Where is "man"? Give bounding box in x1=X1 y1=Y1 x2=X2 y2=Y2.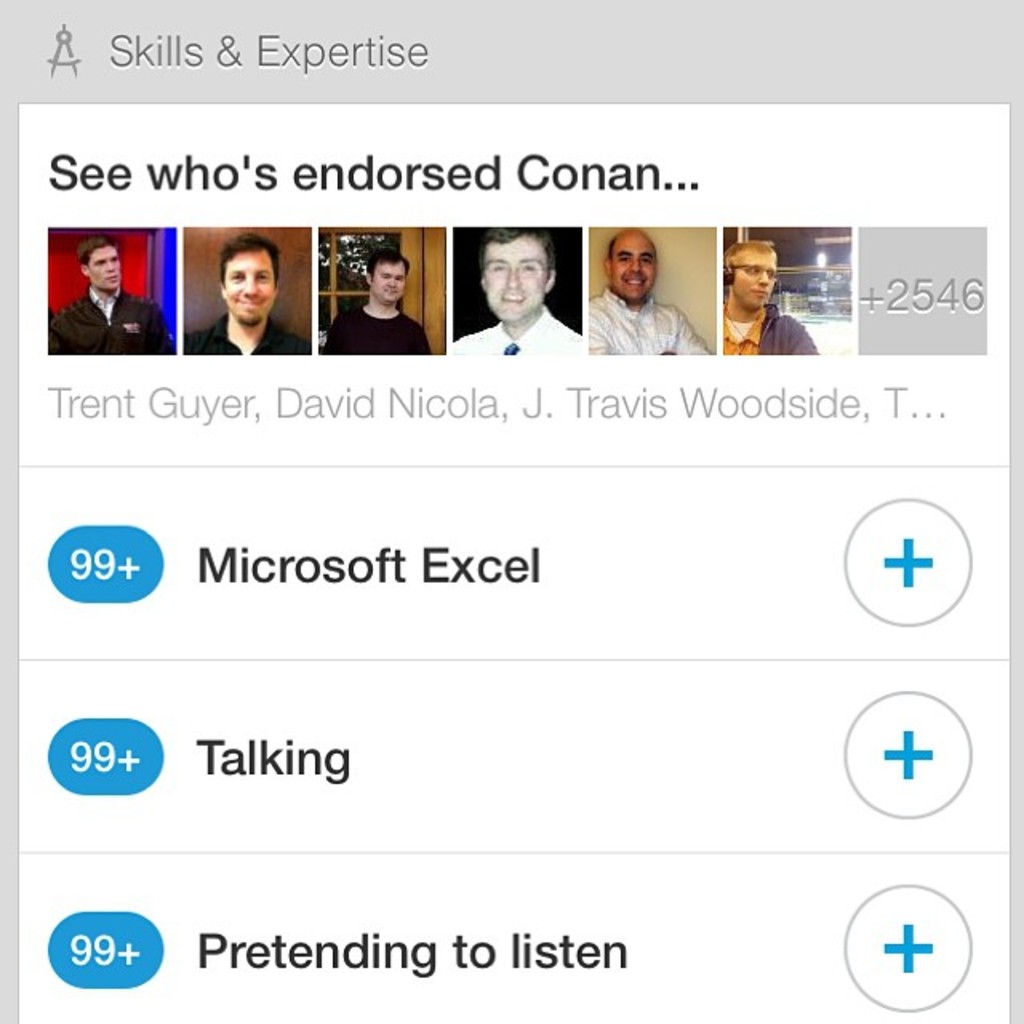
x1=442 y1=214 x2=602 y2=382.
